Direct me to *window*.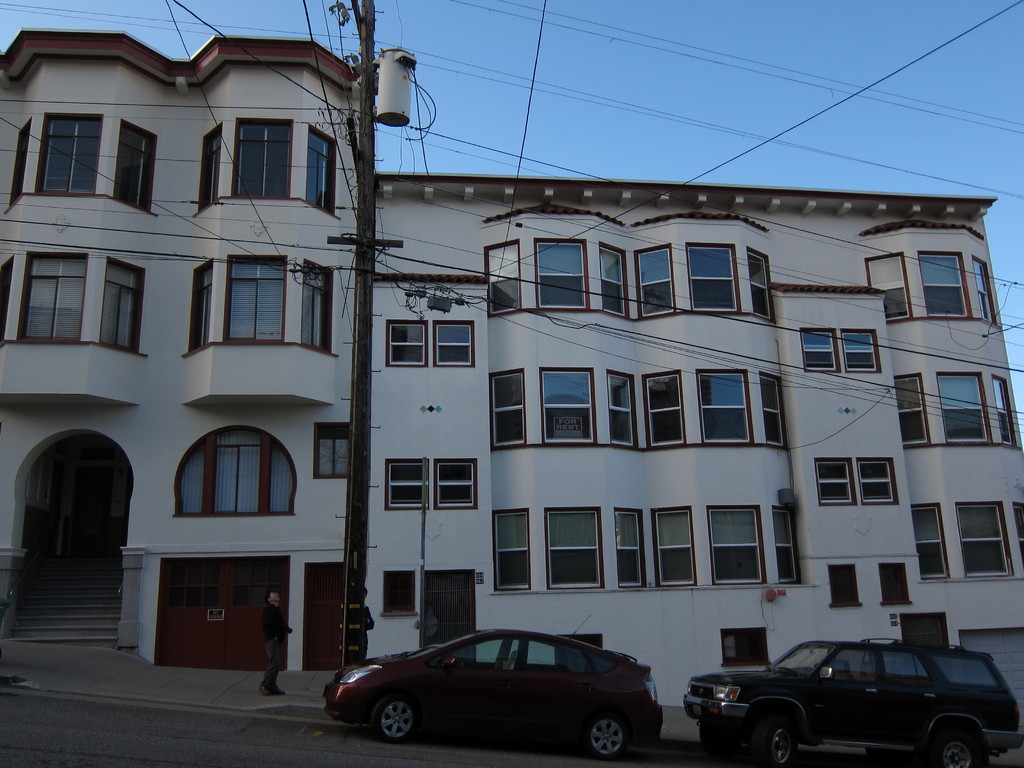
Direction: BBox(389, 460, 429, 511).
